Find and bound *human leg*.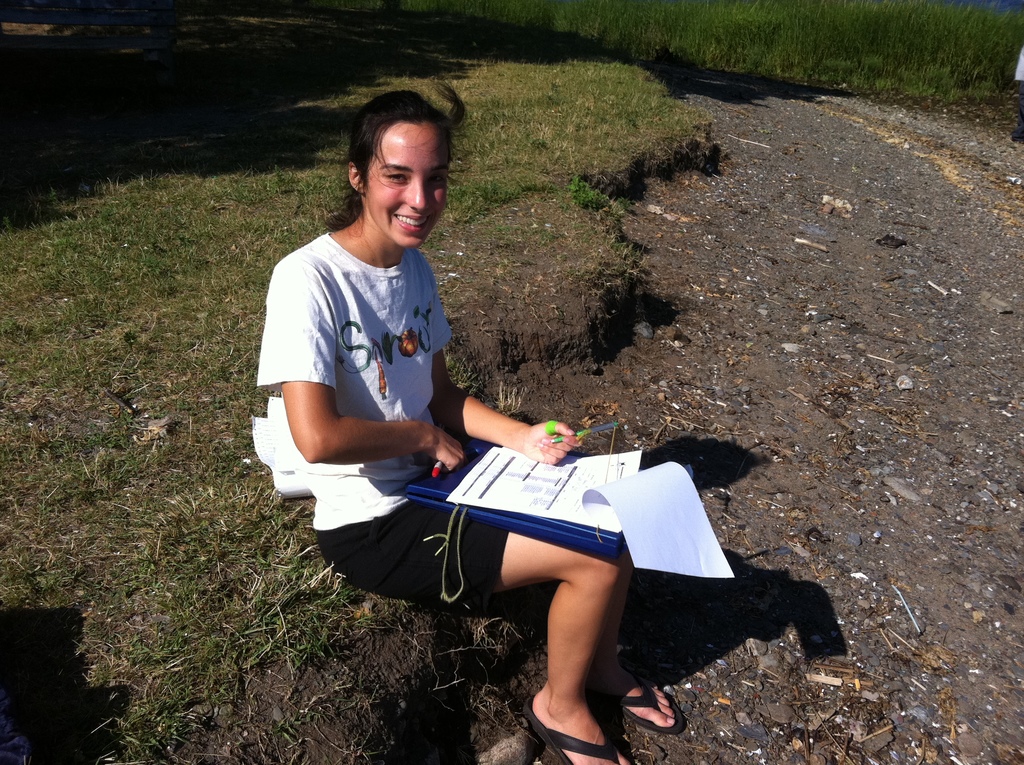
Bound: crop(315, 492, 631, 764).
